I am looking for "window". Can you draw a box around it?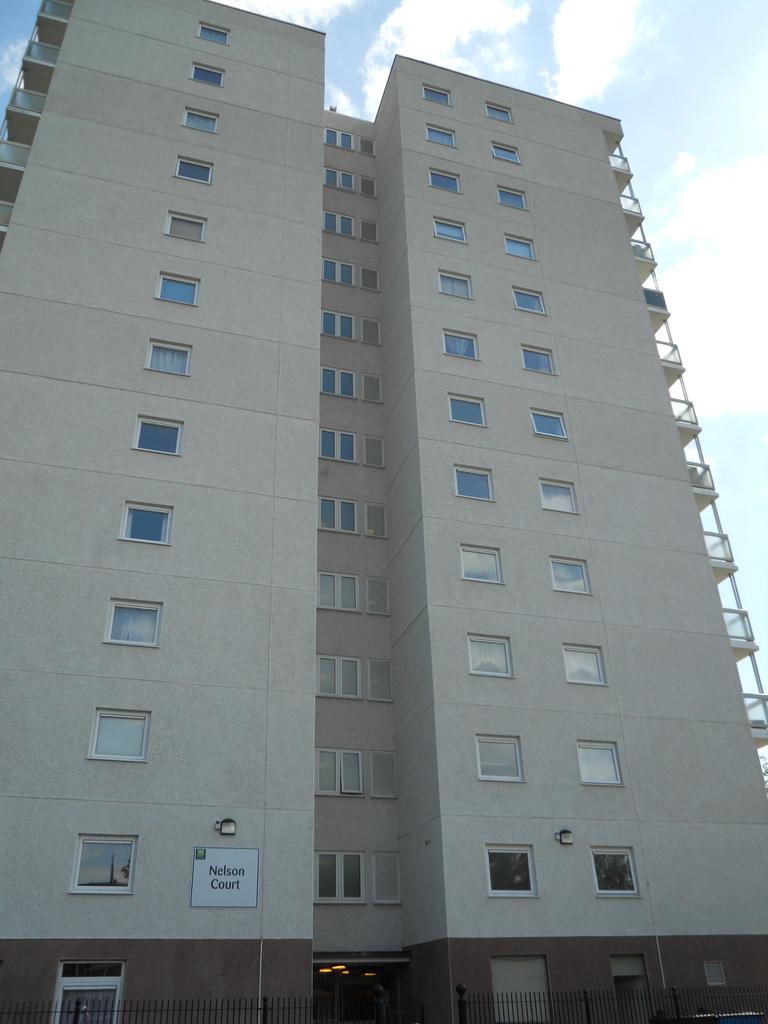
Sure, the bounding box is locate(367, 660, 394, 701).
